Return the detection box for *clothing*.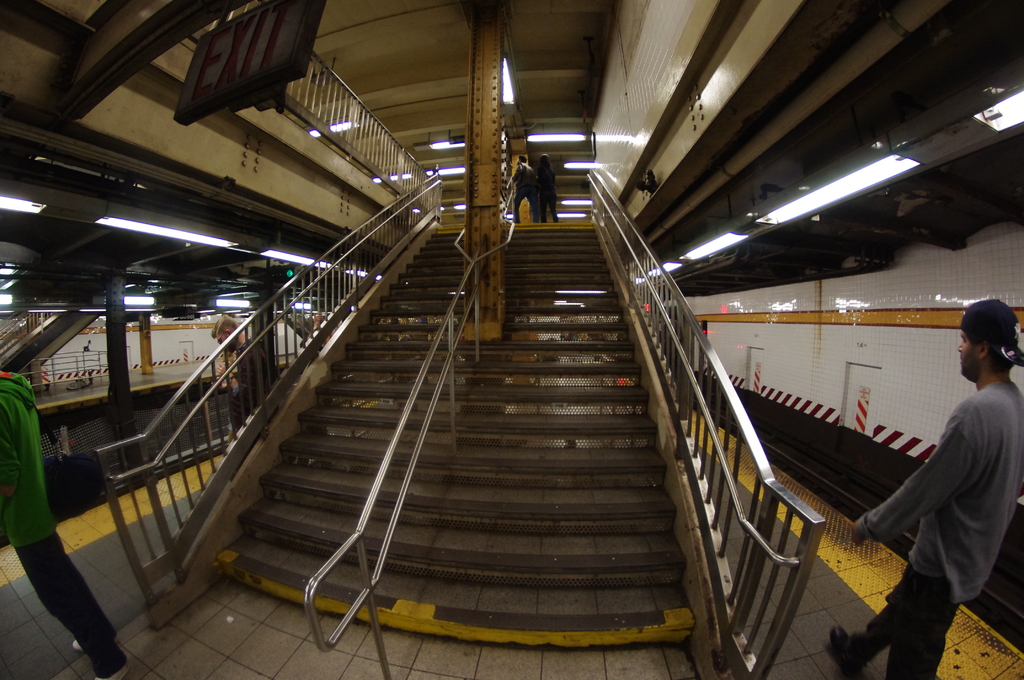
left=533, top=163, right=559, bottom=220.
